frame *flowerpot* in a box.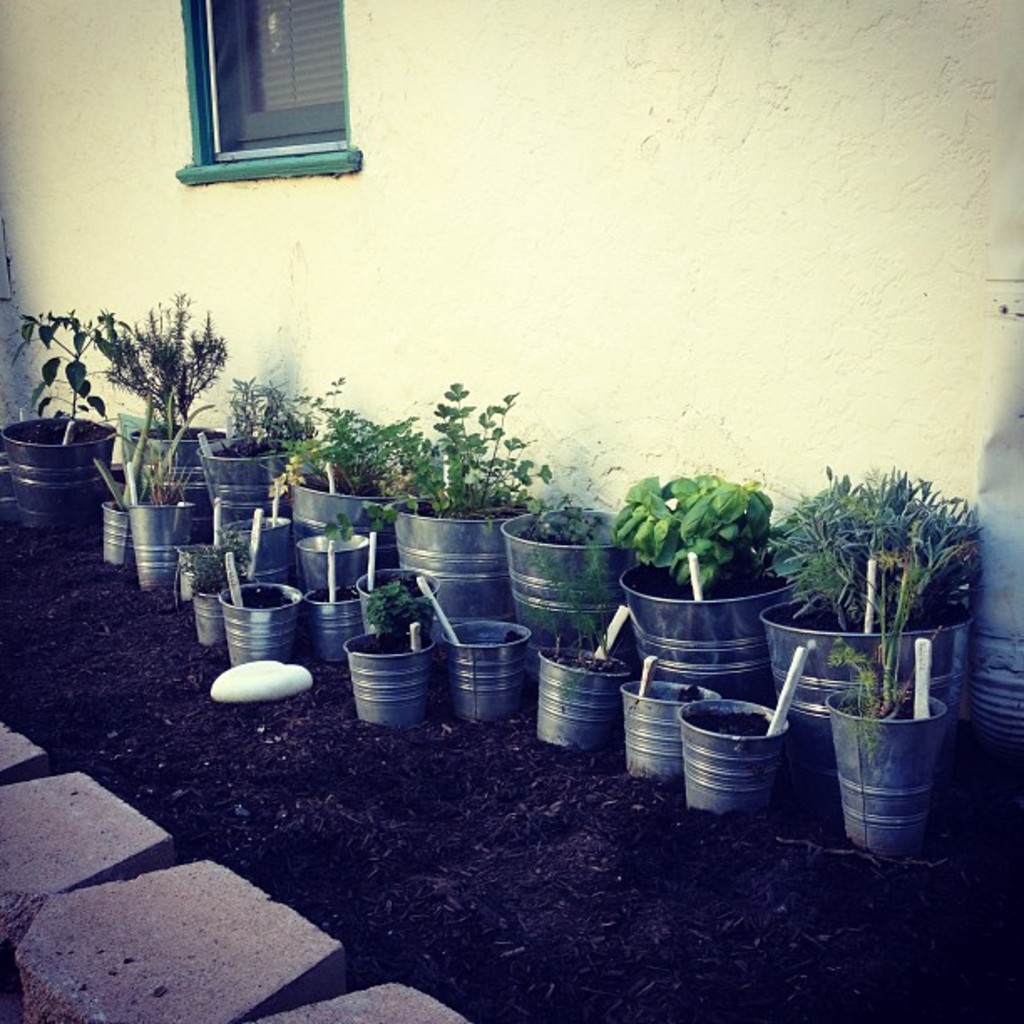
l=771, t=576, r=980, b=738.
